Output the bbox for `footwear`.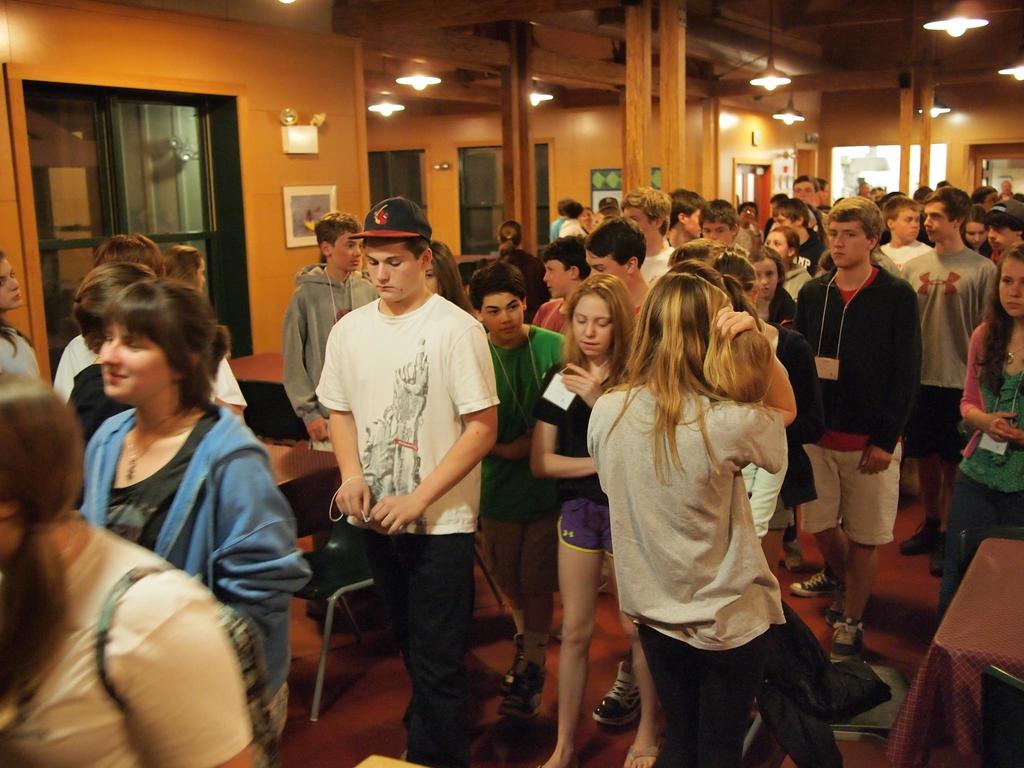
839,610,859,662.
